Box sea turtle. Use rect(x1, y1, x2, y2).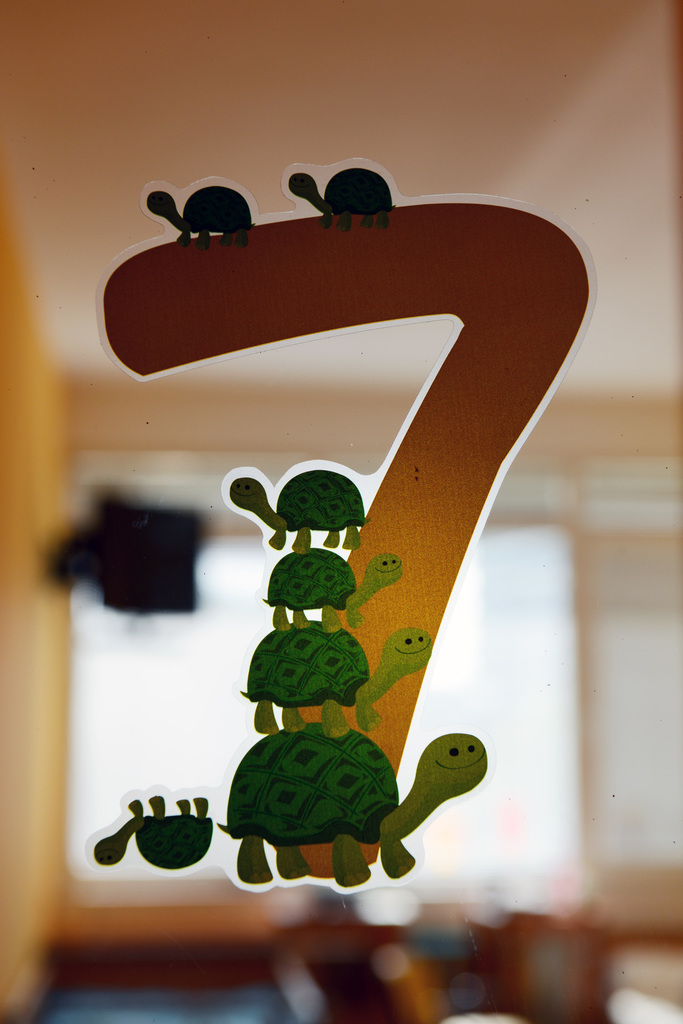
rect(211, 718, 490, 888).
